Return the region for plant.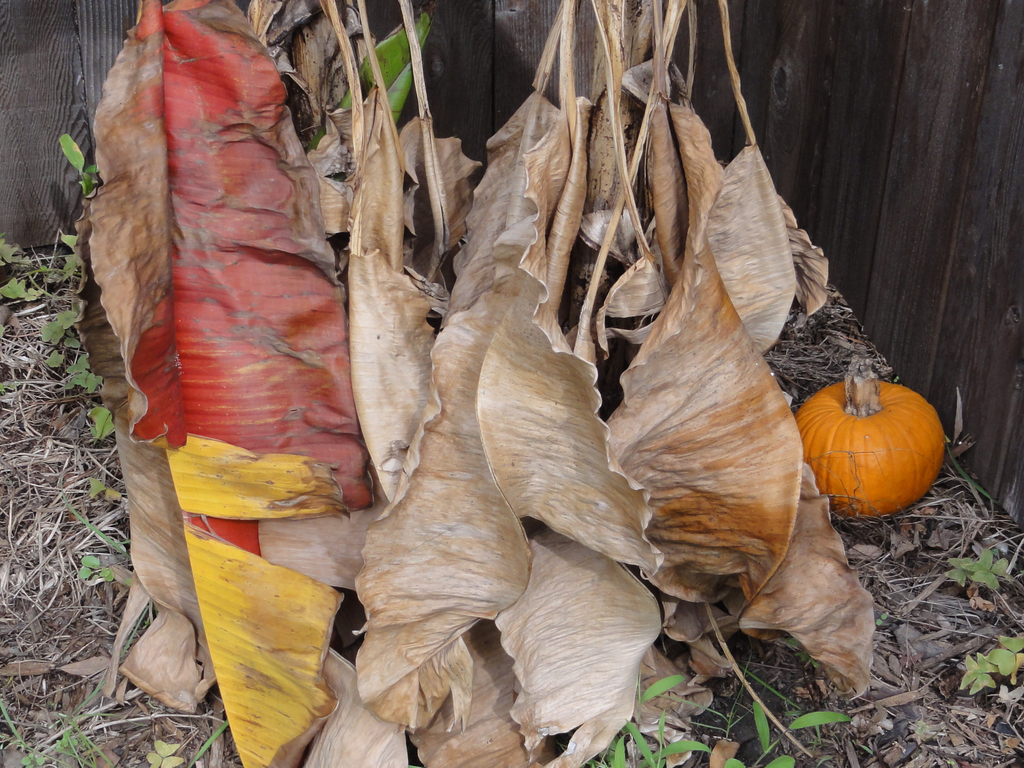
<box>890,374,904,388</box>.
